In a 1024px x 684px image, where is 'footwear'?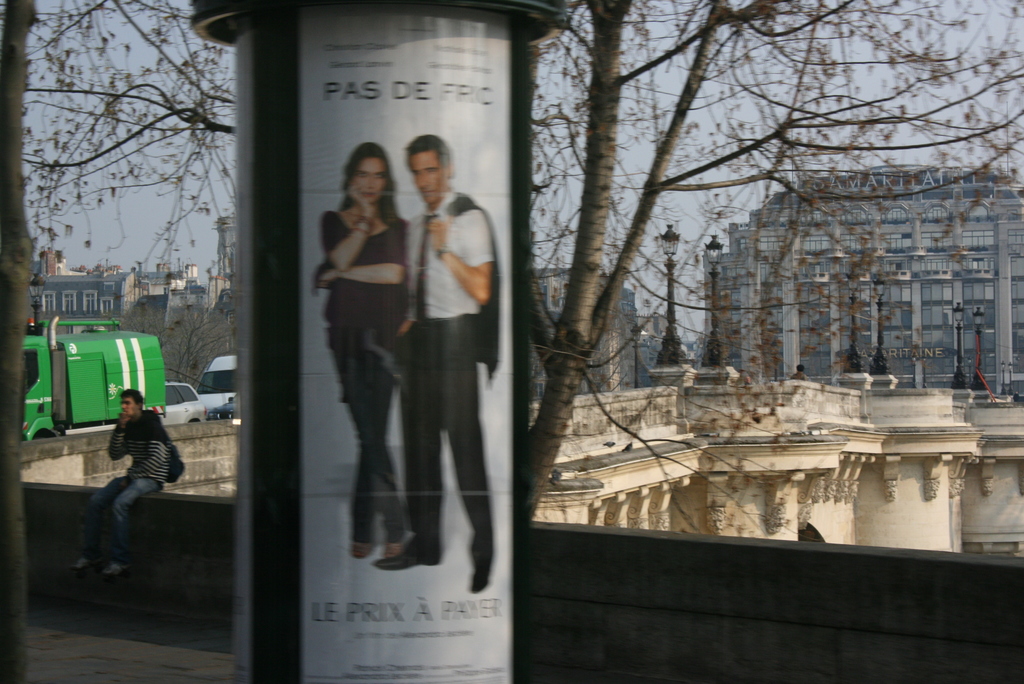
box(102, 558, 132, 579).
